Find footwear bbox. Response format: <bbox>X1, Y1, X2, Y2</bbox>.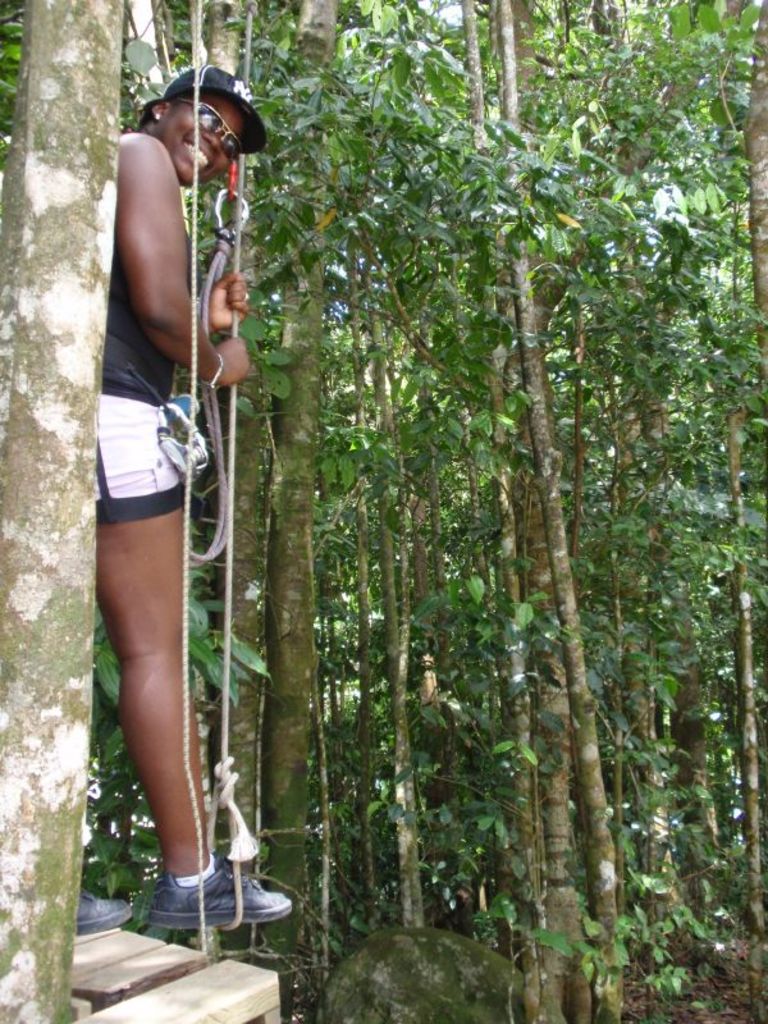
<bbox>147, 860, 287, 937</bbox>.
